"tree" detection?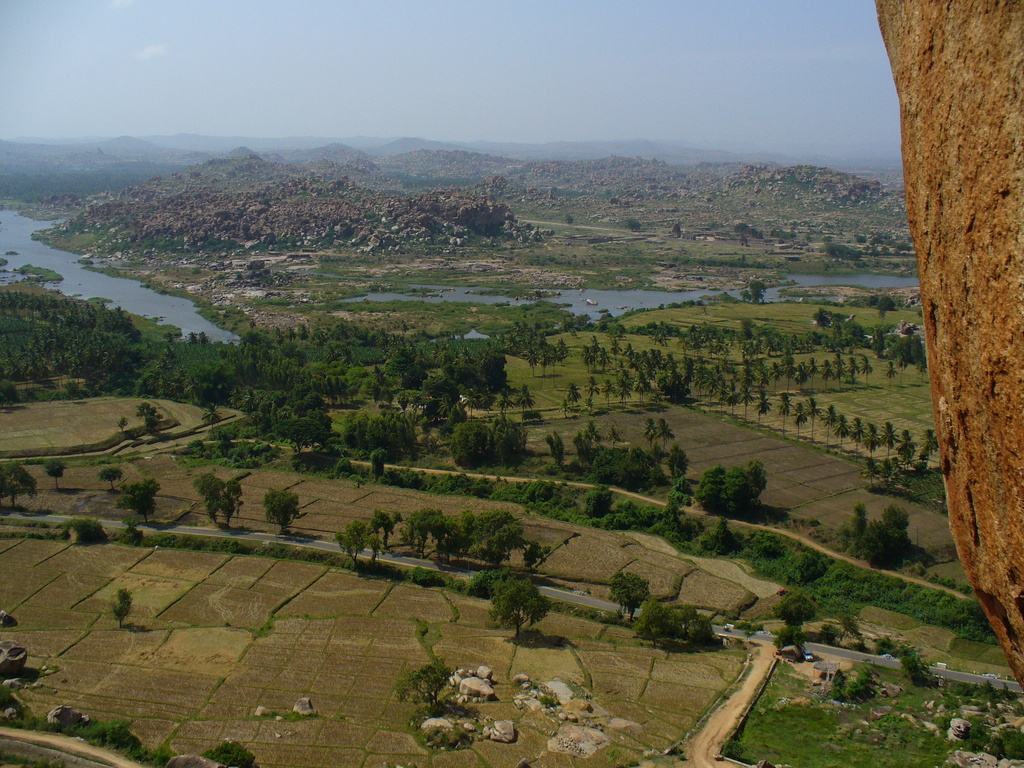
(x1=557, y1=399, x2=574, y2=420)
